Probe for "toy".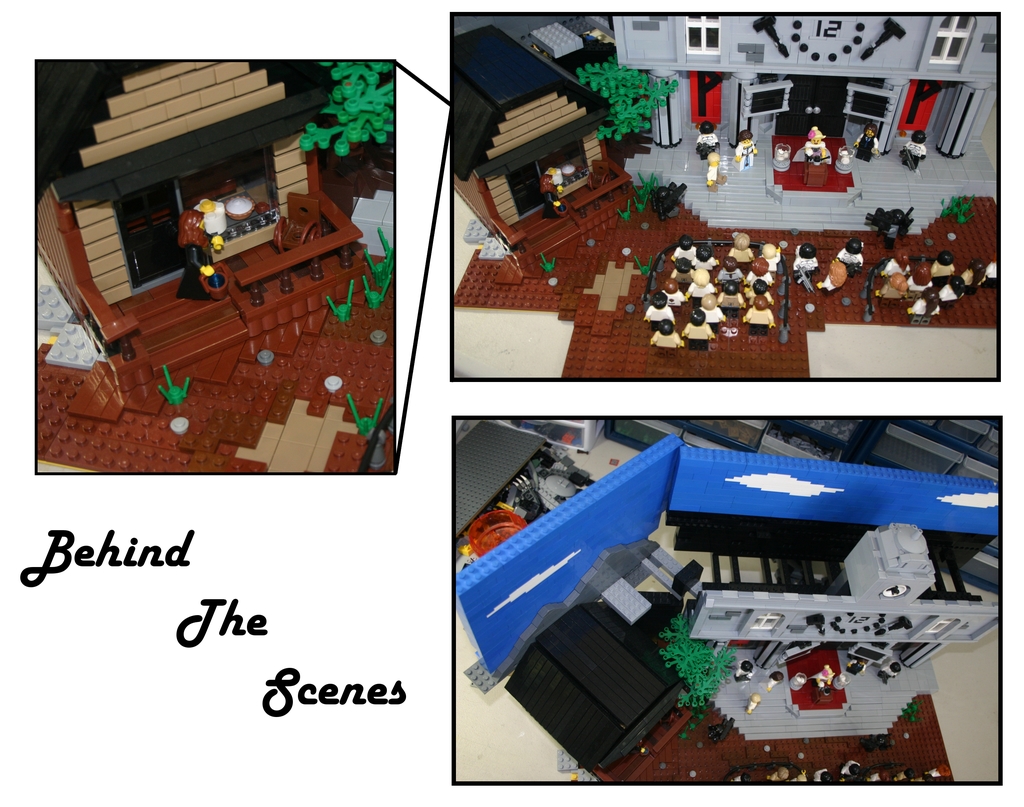
Probe result: BBox(748, 297, 769, 339).
